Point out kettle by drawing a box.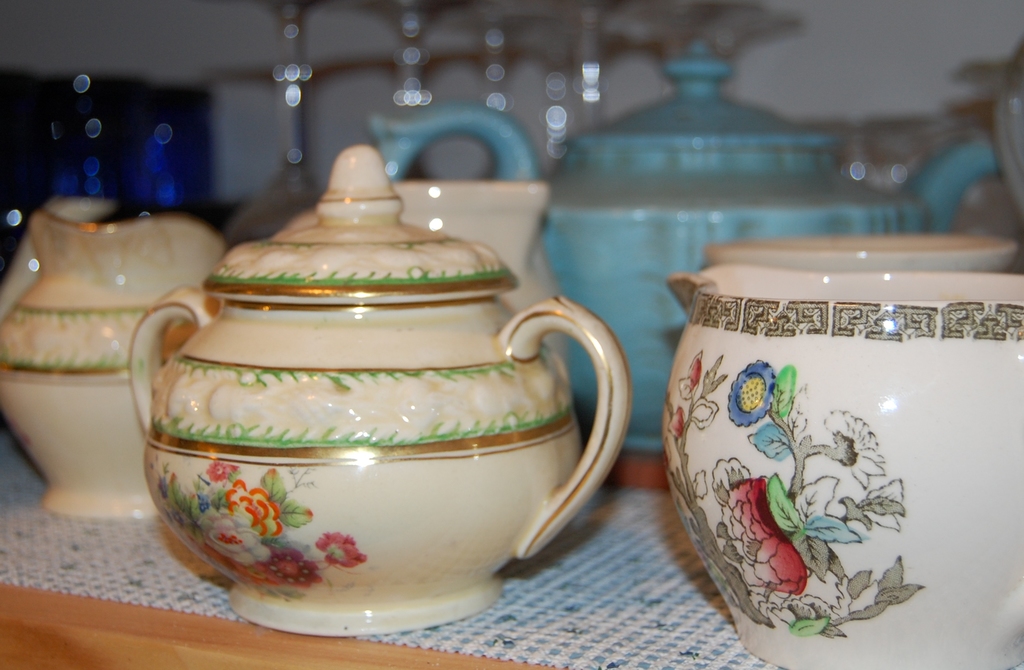
l=366, t=37, r=992, b=457.
